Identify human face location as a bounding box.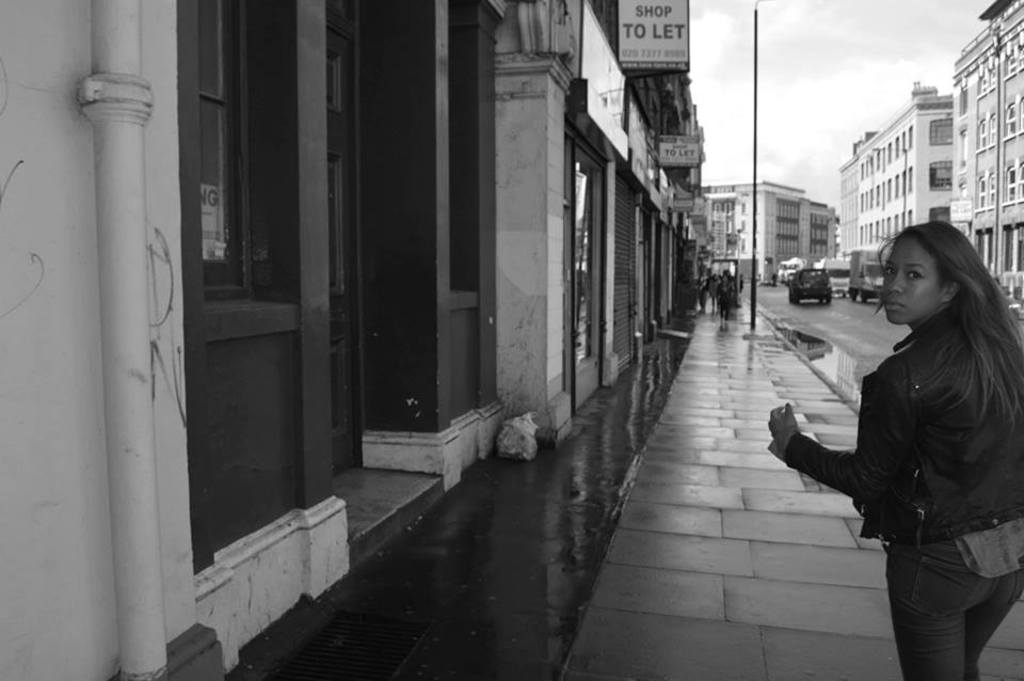
pyautogui.locateOnScreen(881, 240, 944, 324).
